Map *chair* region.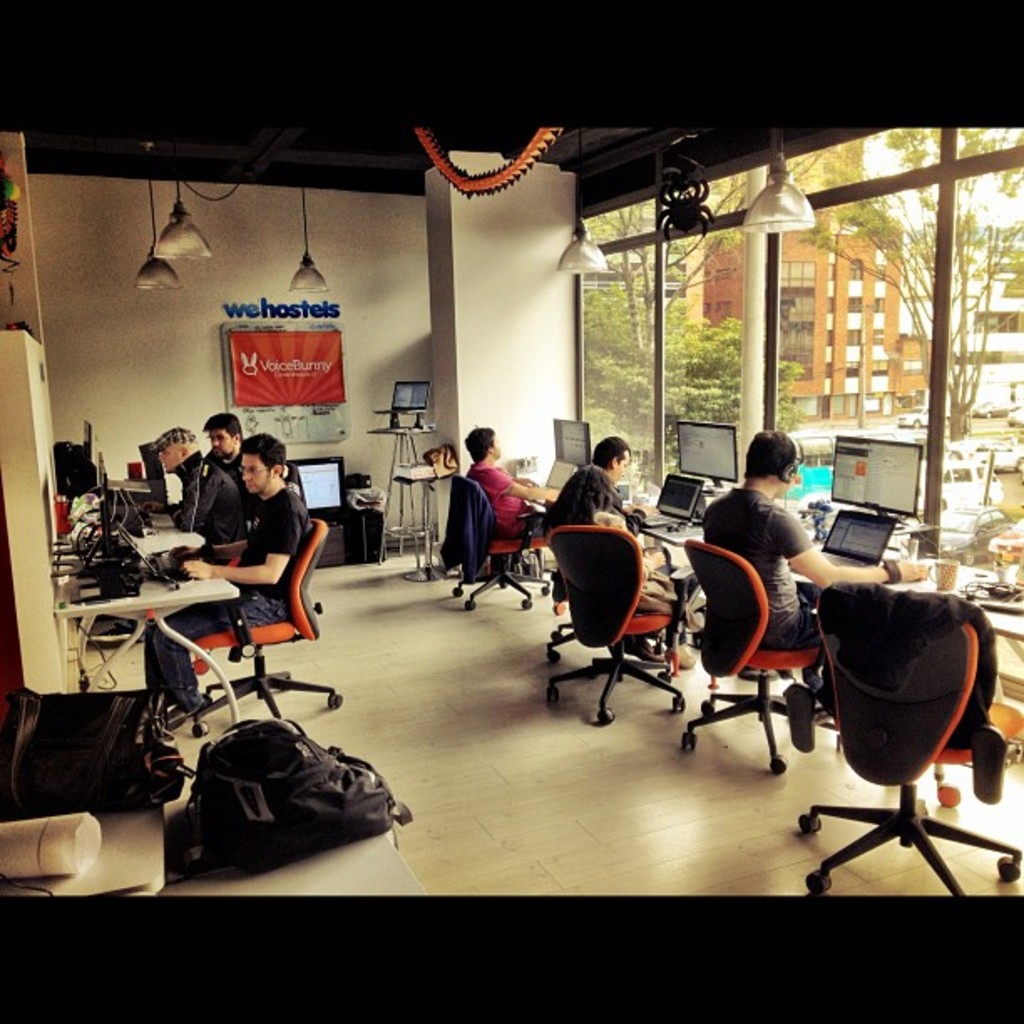
Mapped to [left=443, top=475, right=561, bottom=606].
